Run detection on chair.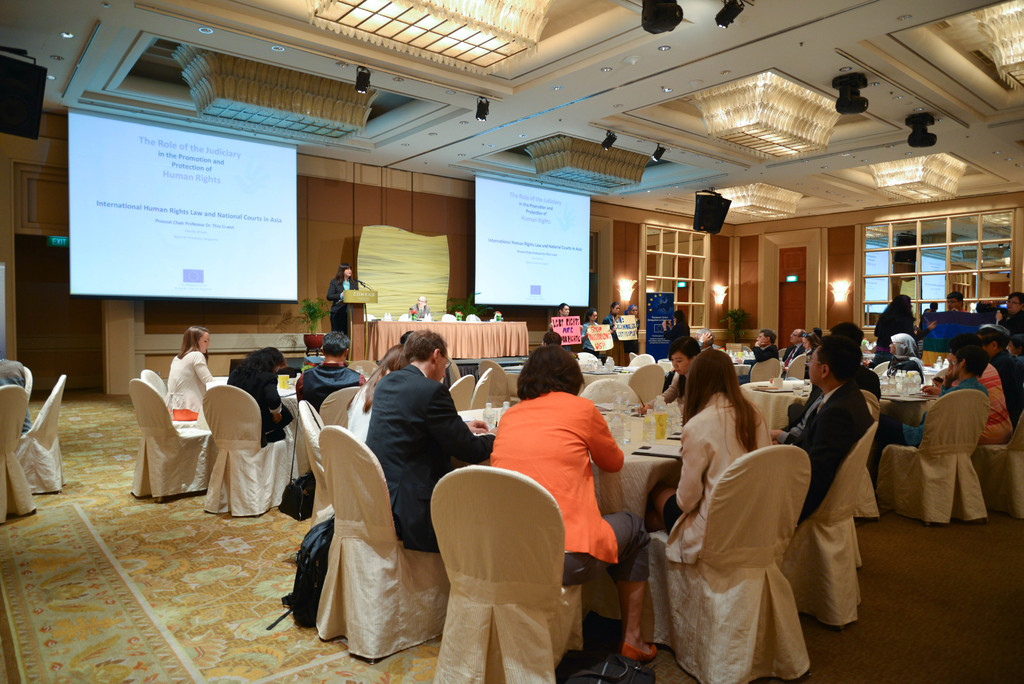
Result: x1=362, y1=311, x2=377, y2=322.
